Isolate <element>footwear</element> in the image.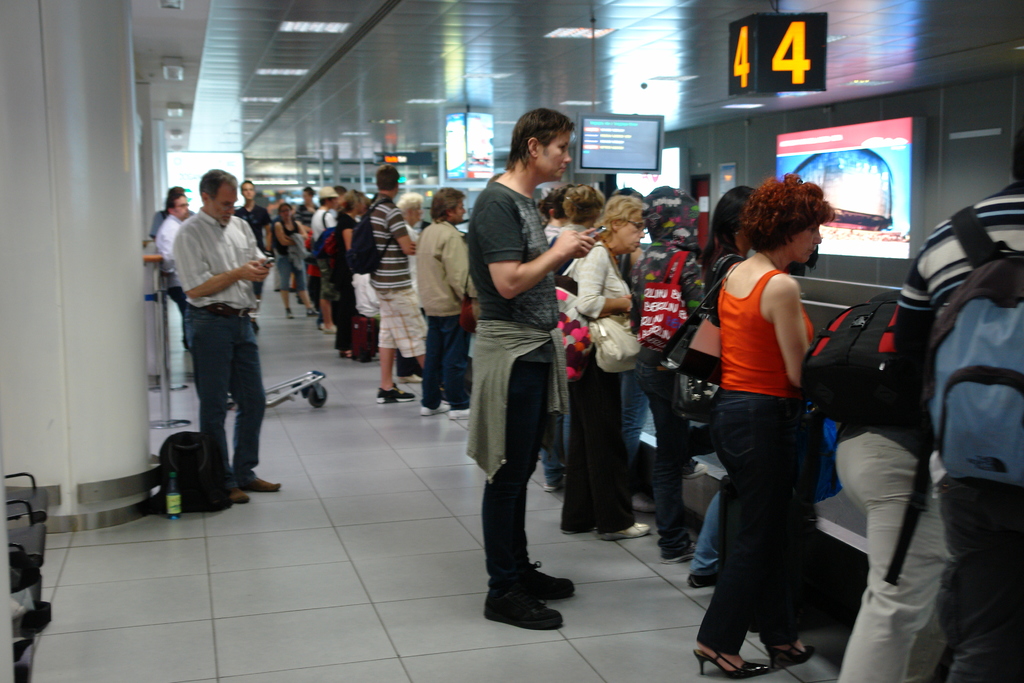
Isolated region: <region>662, 533, 700, 563</region>.
